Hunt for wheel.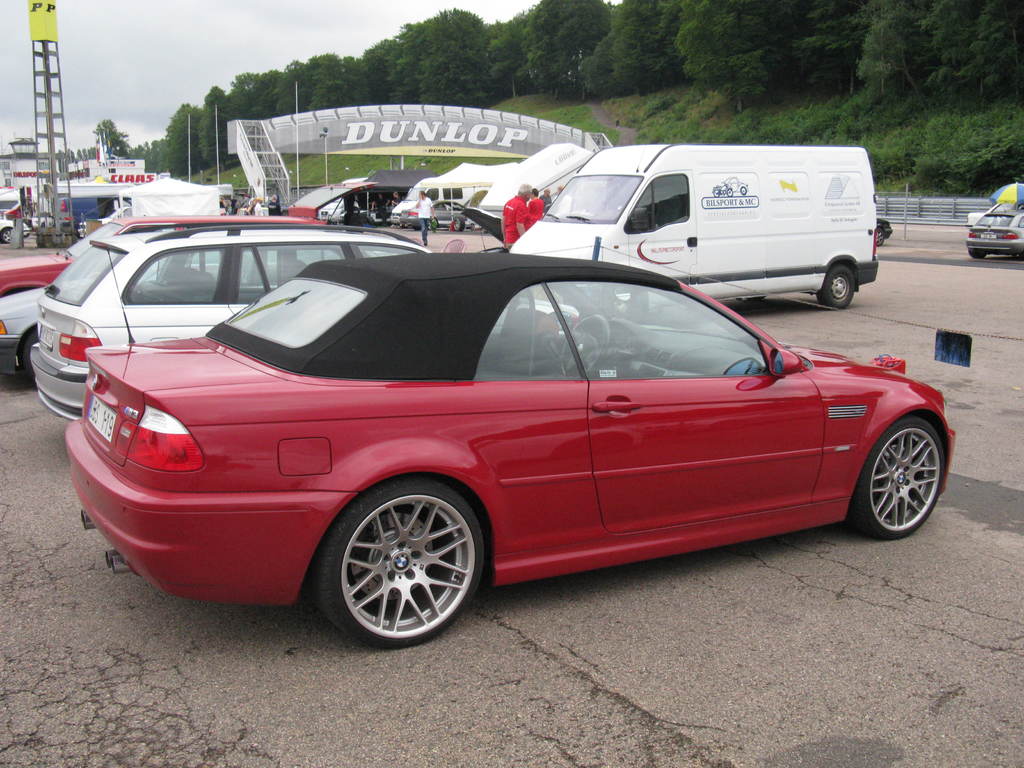
Hunted down at locate(0, 227, 17, 244).
